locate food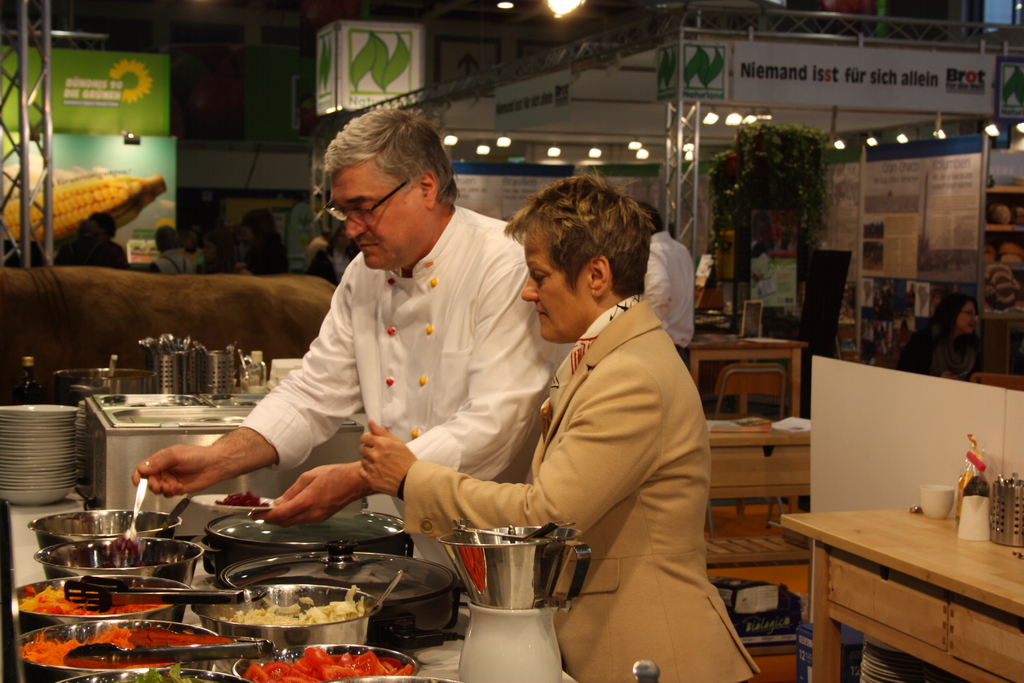
x1=244, y1=648, x2=415, y2=682
